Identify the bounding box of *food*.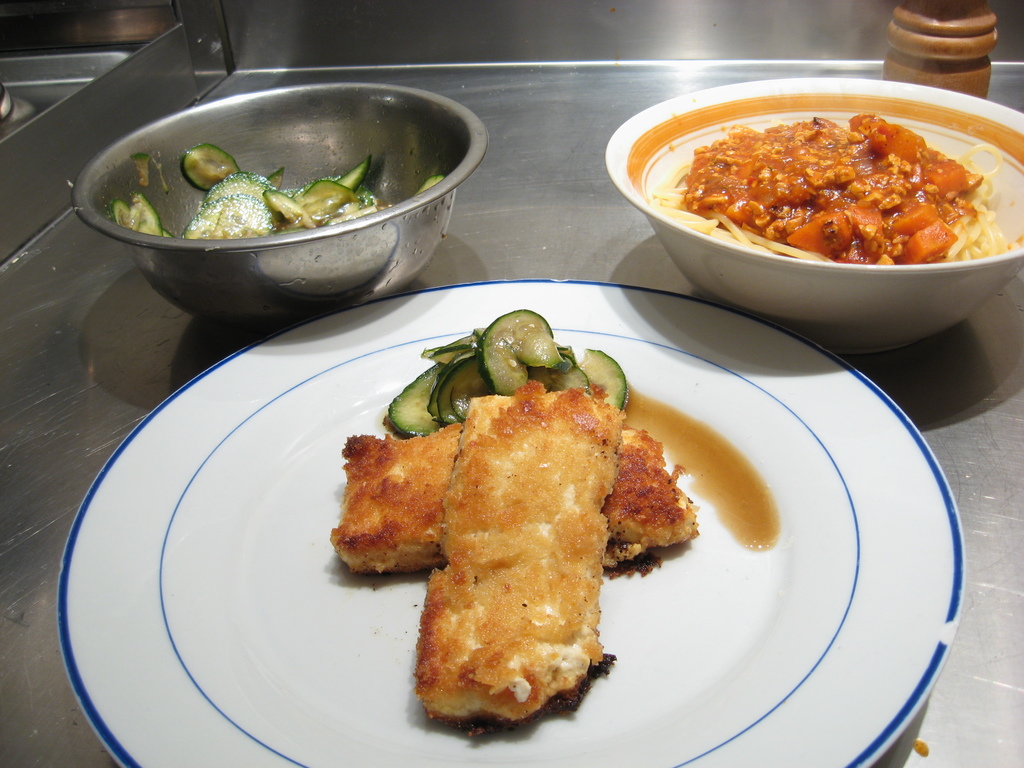
{"left": 646, "top": 114, "right": 1023, "bottom": 267}.
